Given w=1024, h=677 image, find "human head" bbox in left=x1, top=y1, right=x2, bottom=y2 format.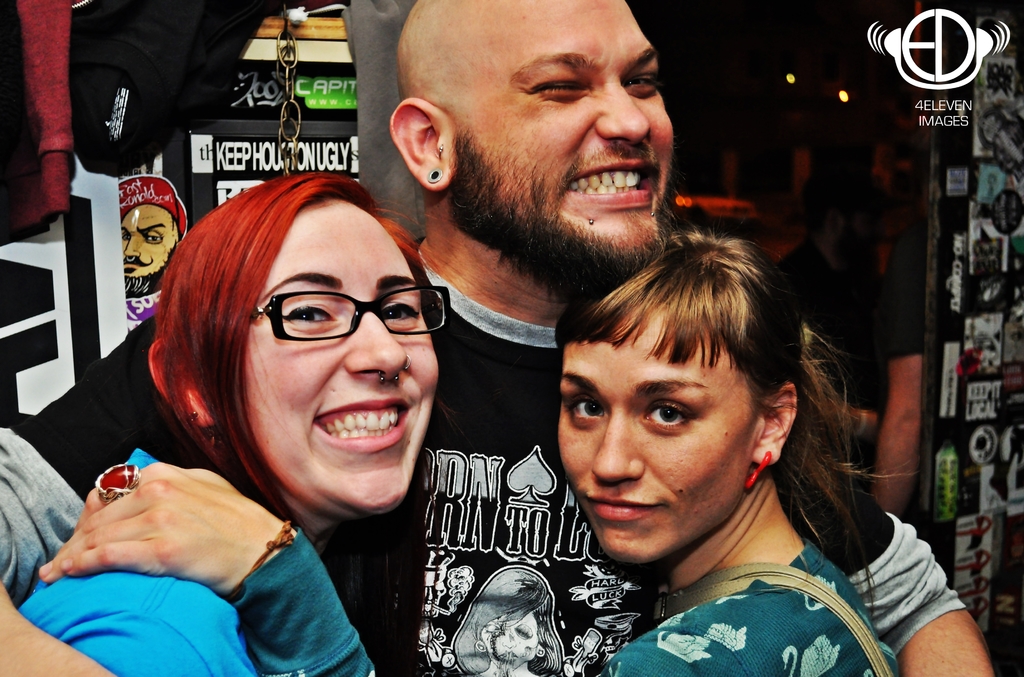
left=554, top=232, right=796, bottom=562.
